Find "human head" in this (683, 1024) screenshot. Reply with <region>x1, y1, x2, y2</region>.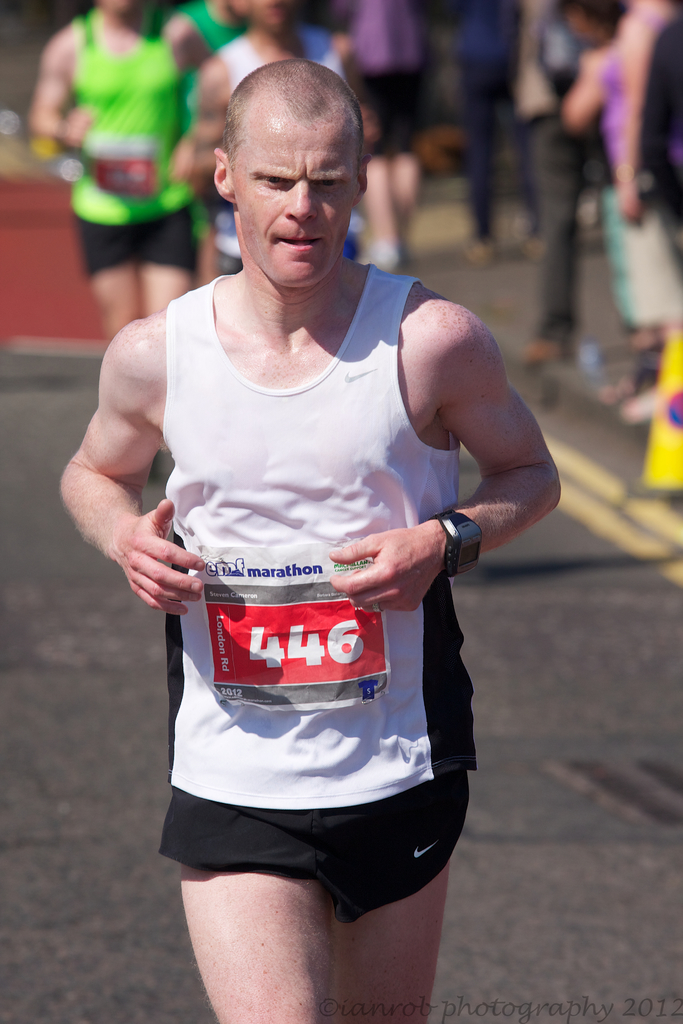
<region>216, 63, 374, 289</region>.
